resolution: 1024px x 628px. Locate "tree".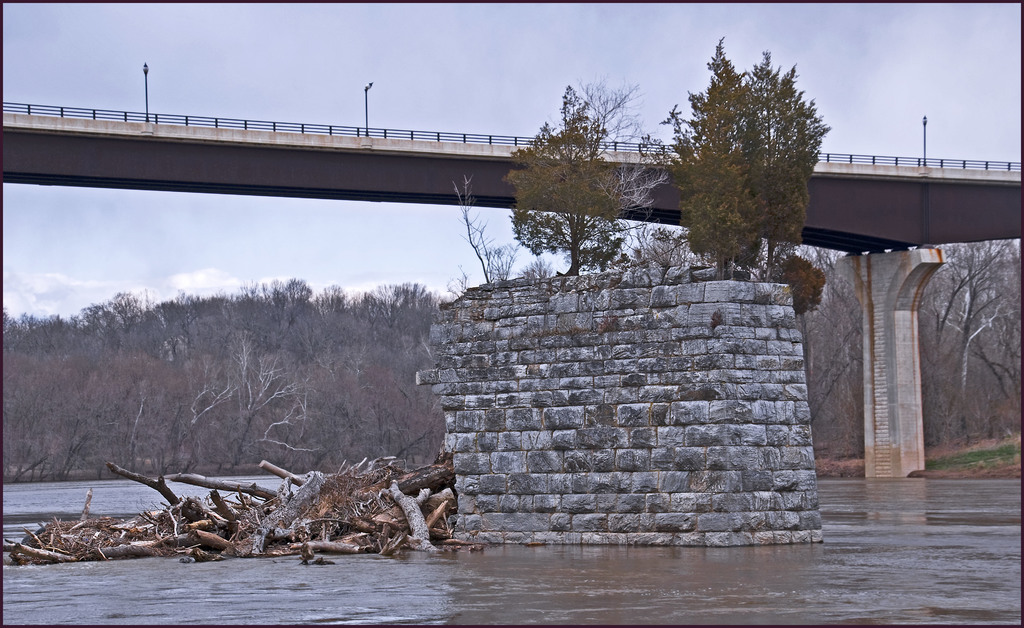
detection(655, 30, 766, 282).
